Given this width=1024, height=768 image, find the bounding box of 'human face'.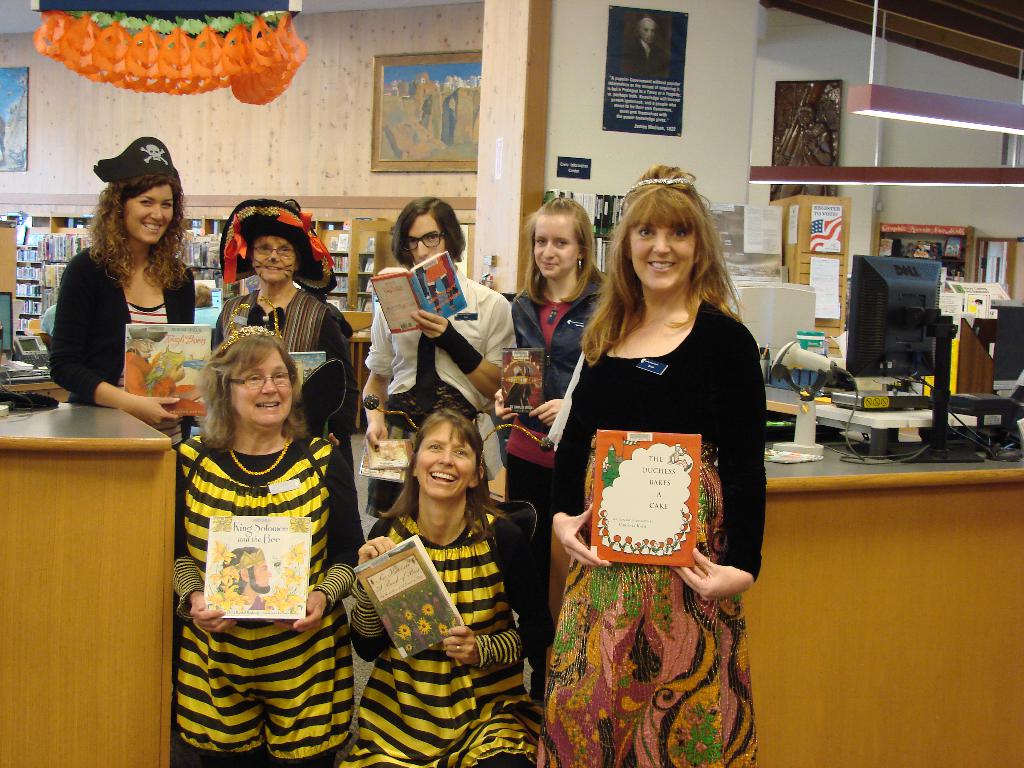
bbox=(417, 422, 476, 497).
